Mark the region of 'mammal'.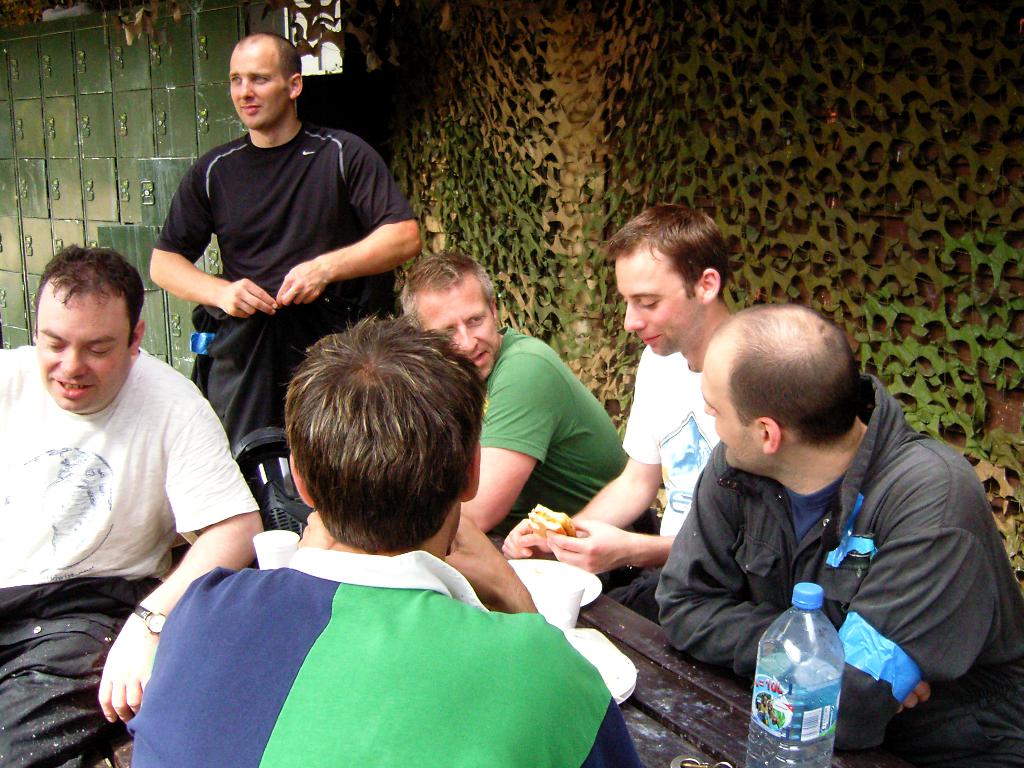
Region: [145,33,420,451].
